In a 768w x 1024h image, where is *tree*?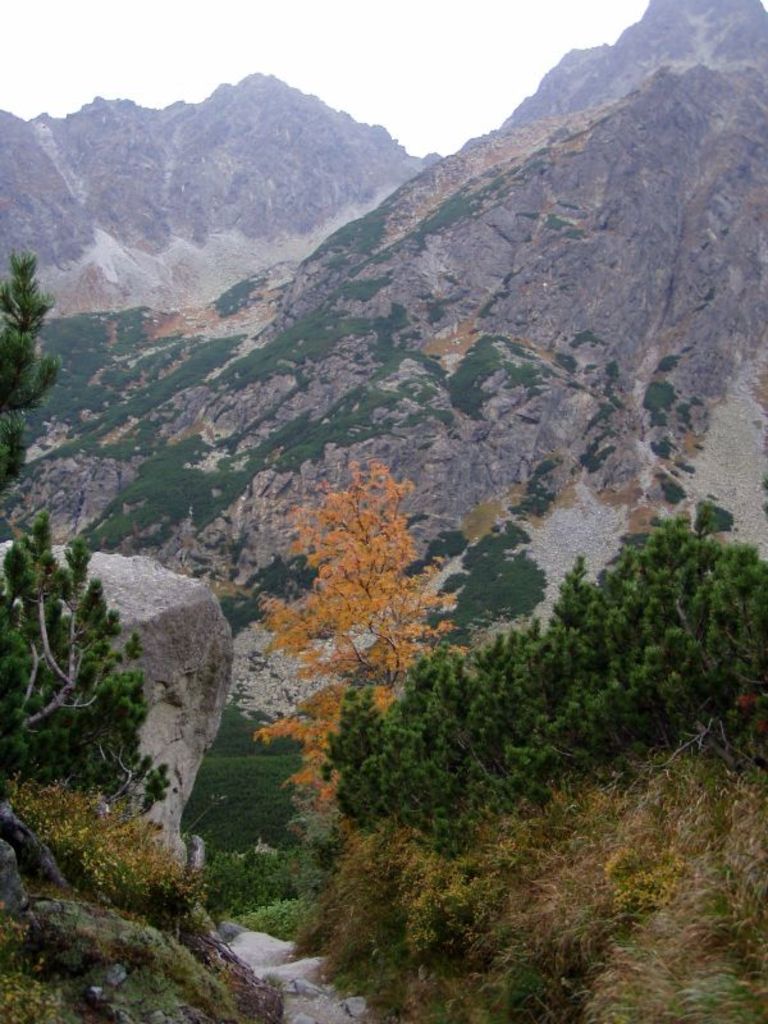
pyautogui.locateOnScreen(239, 422, 463, 787).
